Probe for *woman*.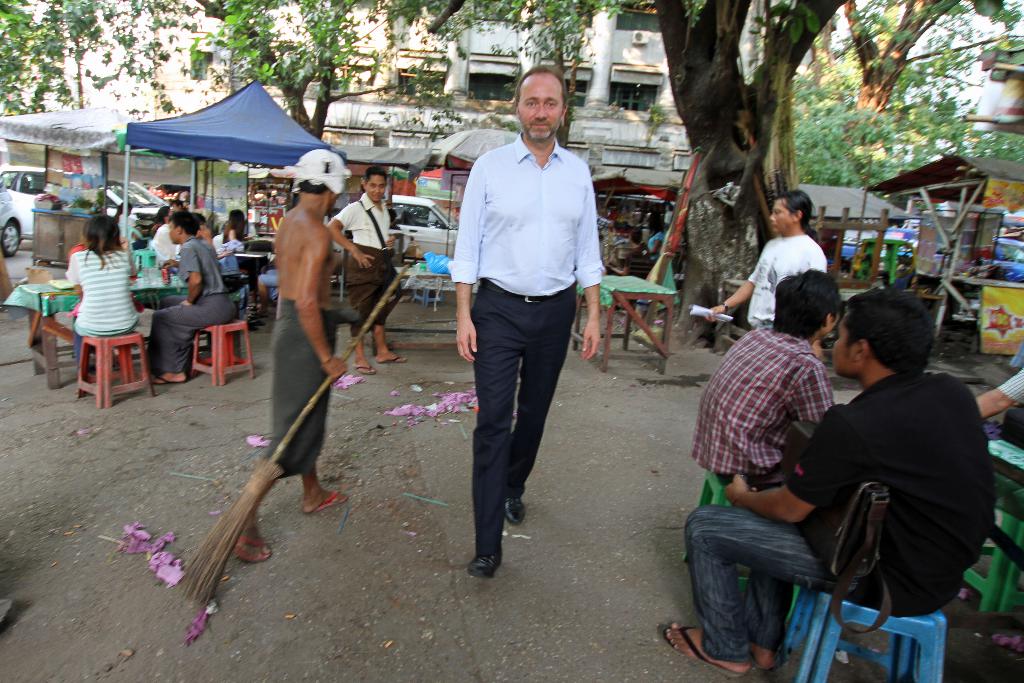
Probe result: select_region(72, 217, 145, 381).
